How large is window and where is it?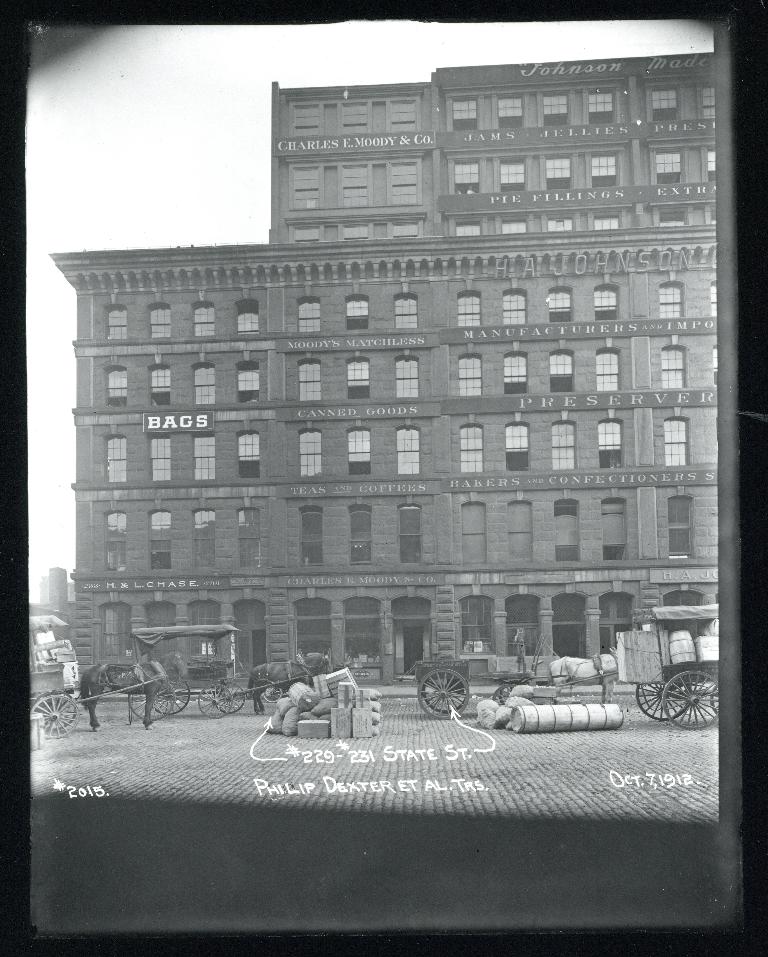
Bounding box: BBox(595, 285, 620, 326).
